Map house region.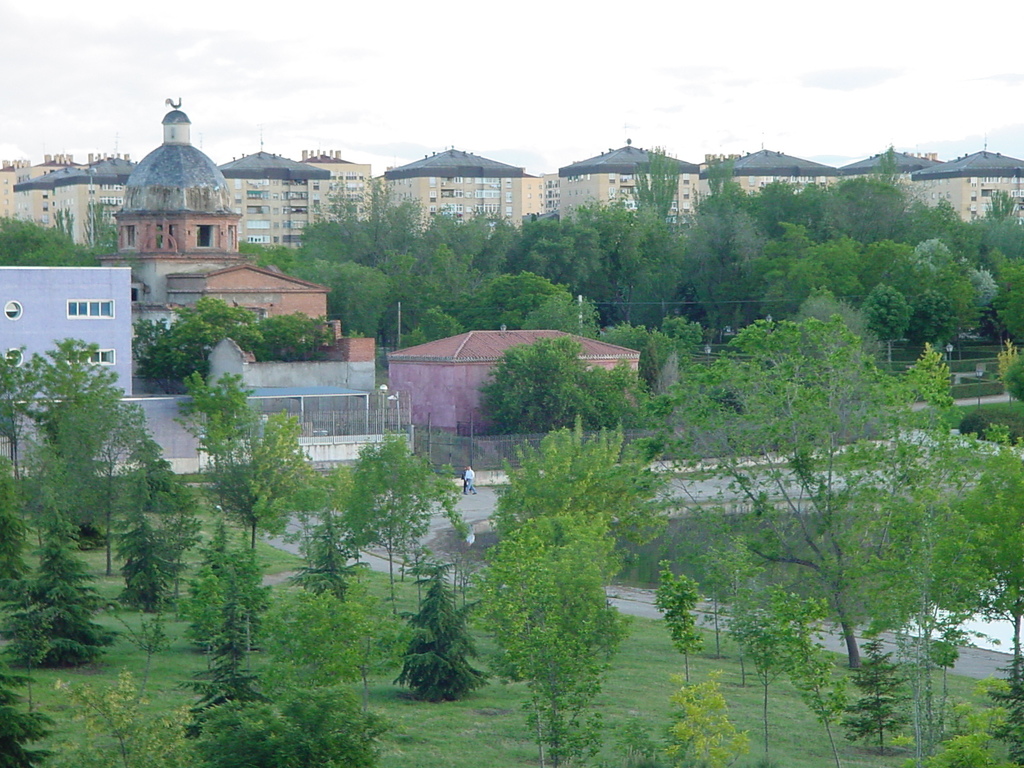
Mapped to [x1=913, y1=150, x2=1023, y2=220].
